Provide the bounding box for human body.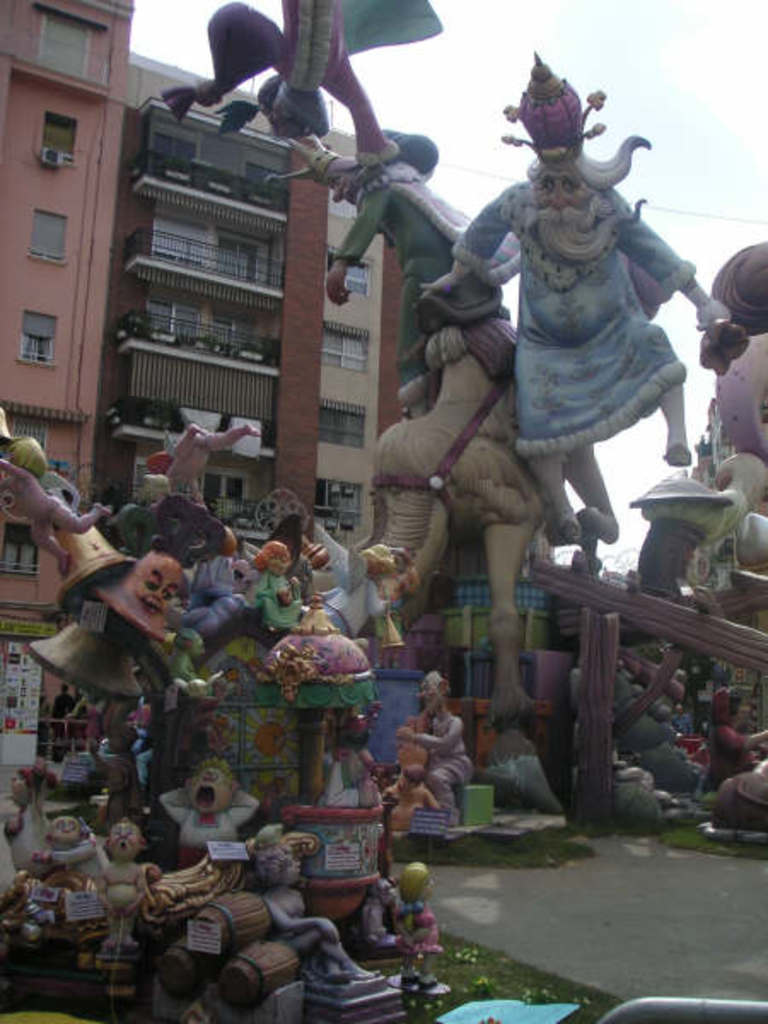
x1=452, y1=99, x2=717, y2=550.
